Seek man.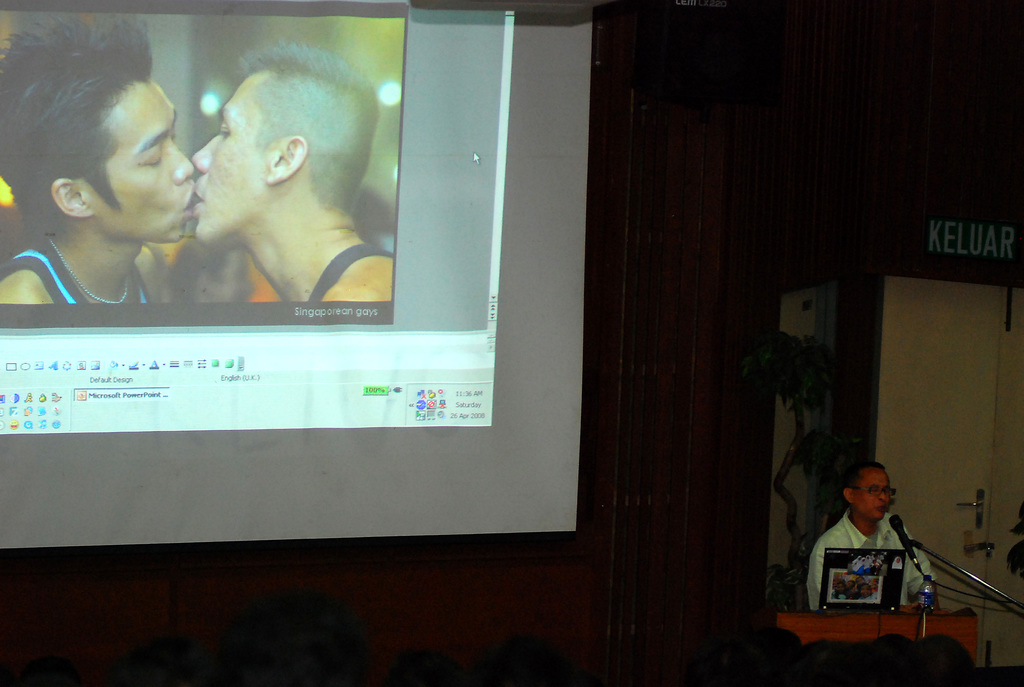
bbox(0, 18, 193, 304).
